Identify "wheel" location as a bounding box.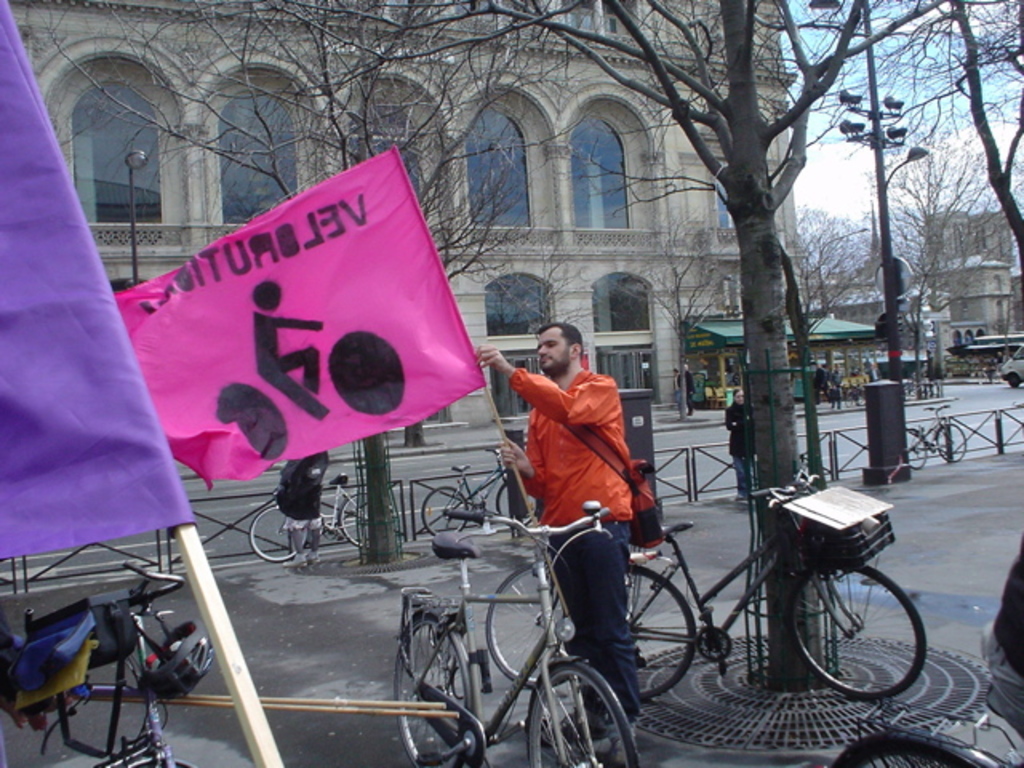
{"x1": 1006, "y1": 374, "x2": 1019, "y2": 384}.
